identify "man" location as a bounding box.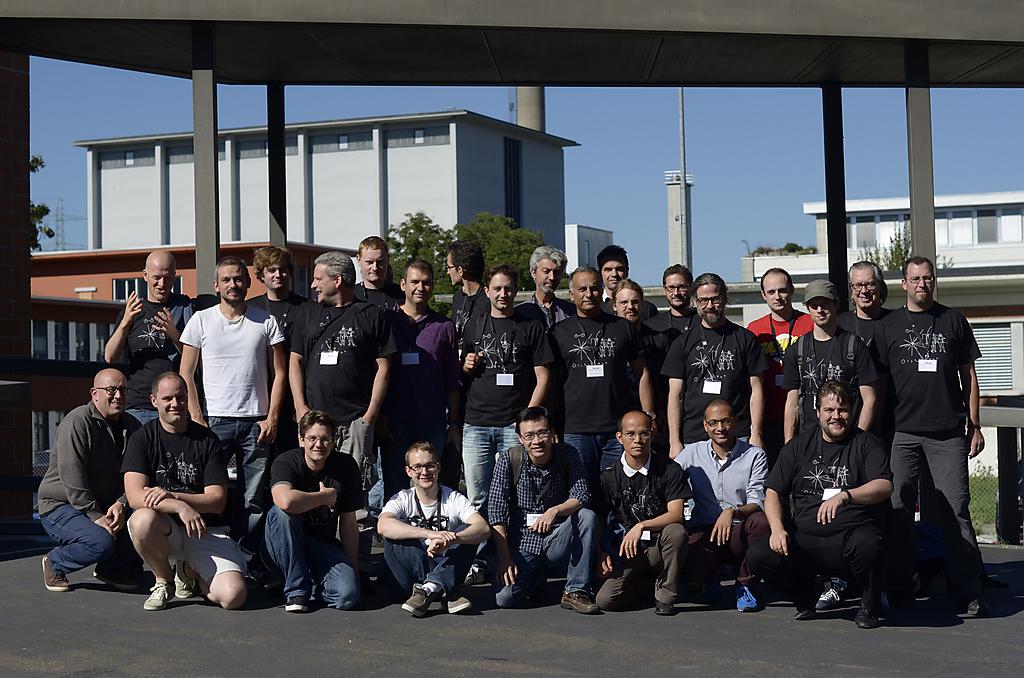
bbox=(655, 281, 791, 466).
